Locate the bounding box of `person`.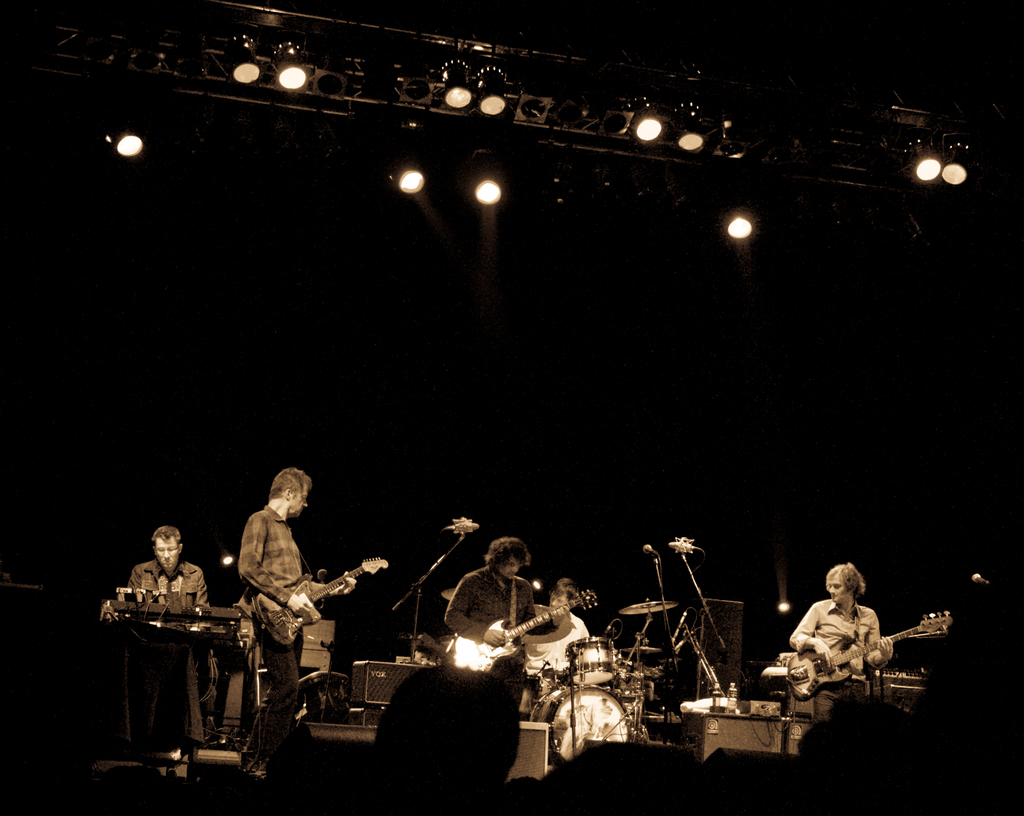
Bounding box: (x1=436, y1=537, x2=564, y2=721).
